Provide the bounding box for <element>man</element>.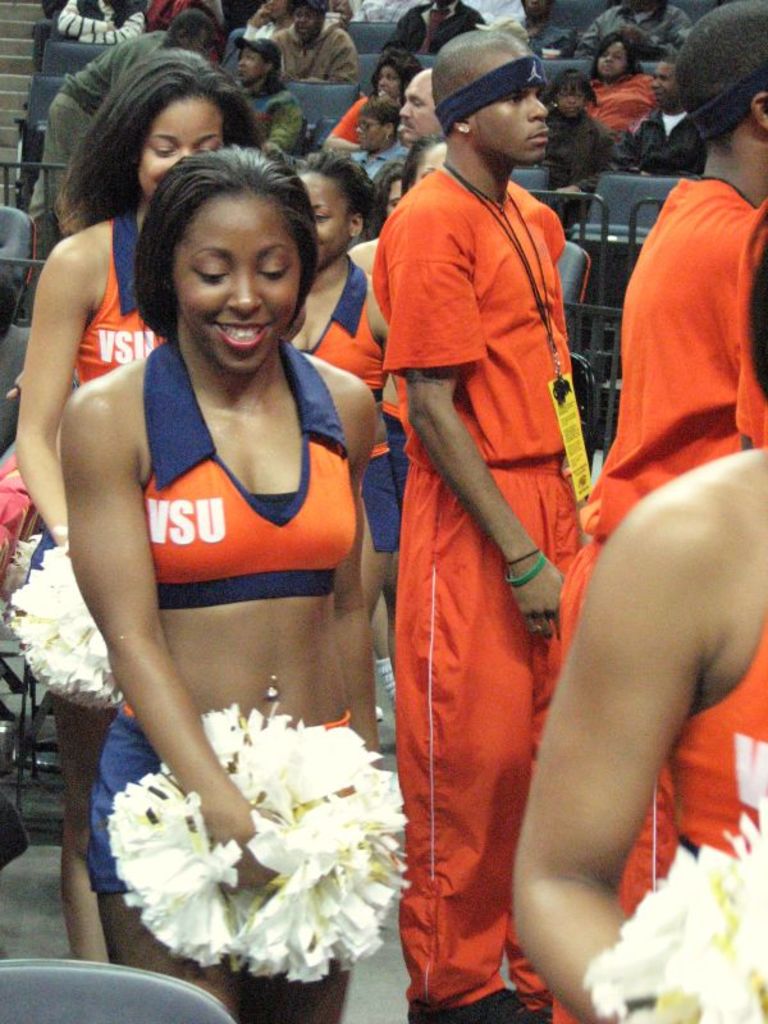
bbox=[360, 23, 622, 1009].
